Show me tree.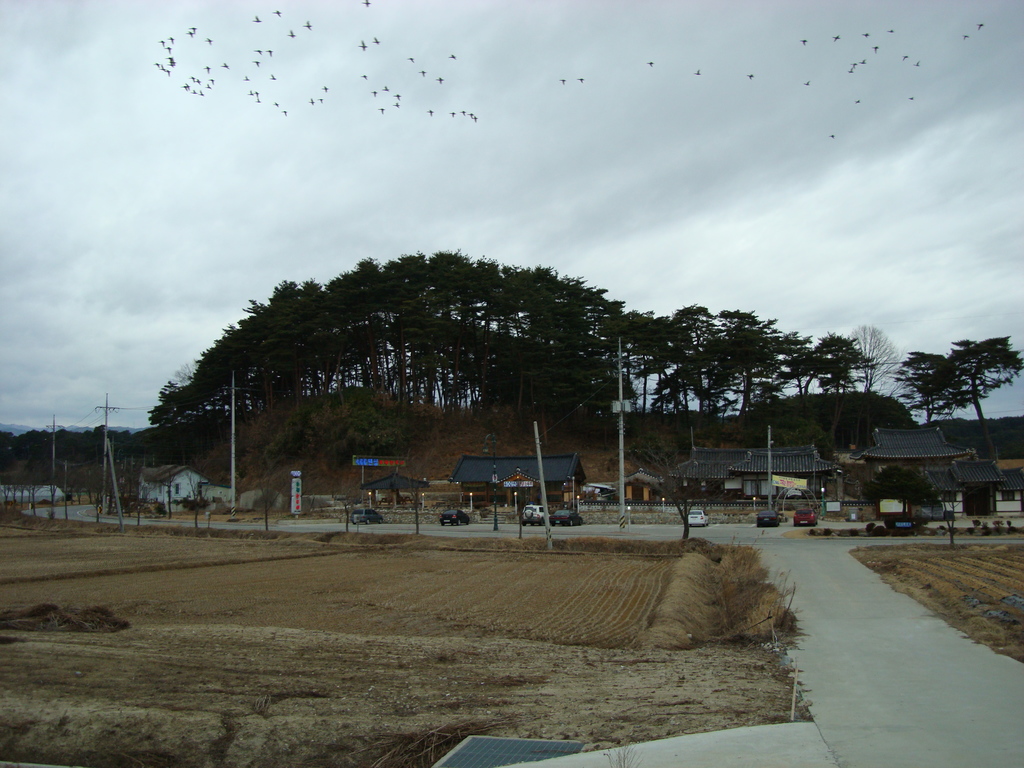
tree is here: pyautogui.locateOnScreen(893, 348, 969, 426).
